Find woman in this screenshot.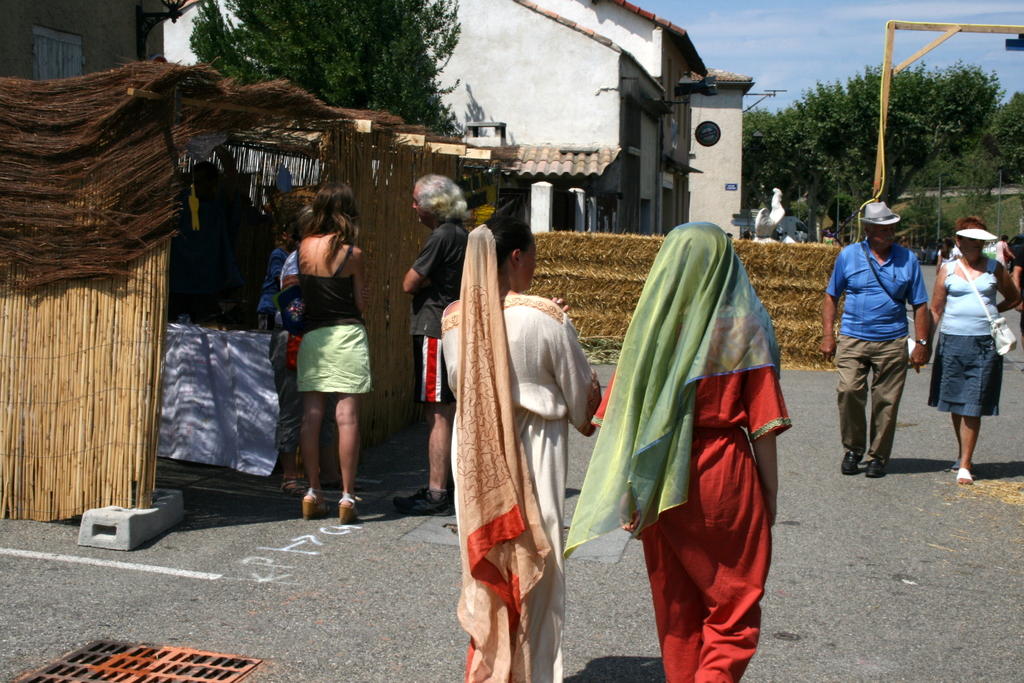
The bounding box for woman is 922/213/1021/486.
